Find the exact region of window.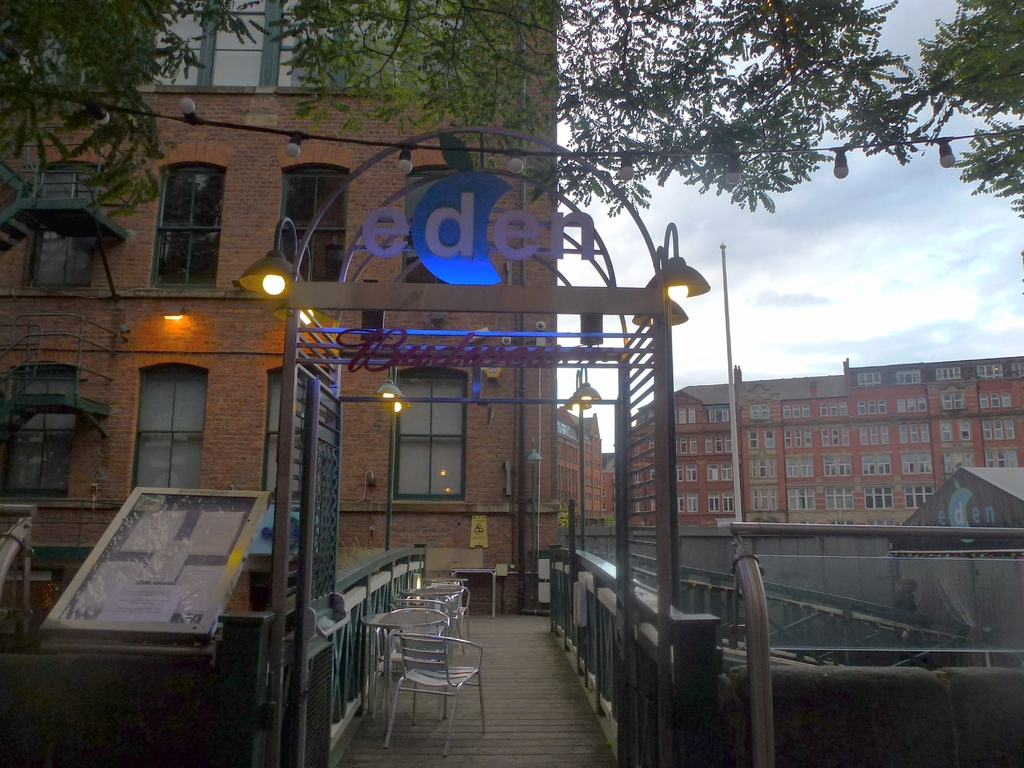
Exact region: {"x1": 993, "y1": 392, "x2": 1001, "y2": 409}.
